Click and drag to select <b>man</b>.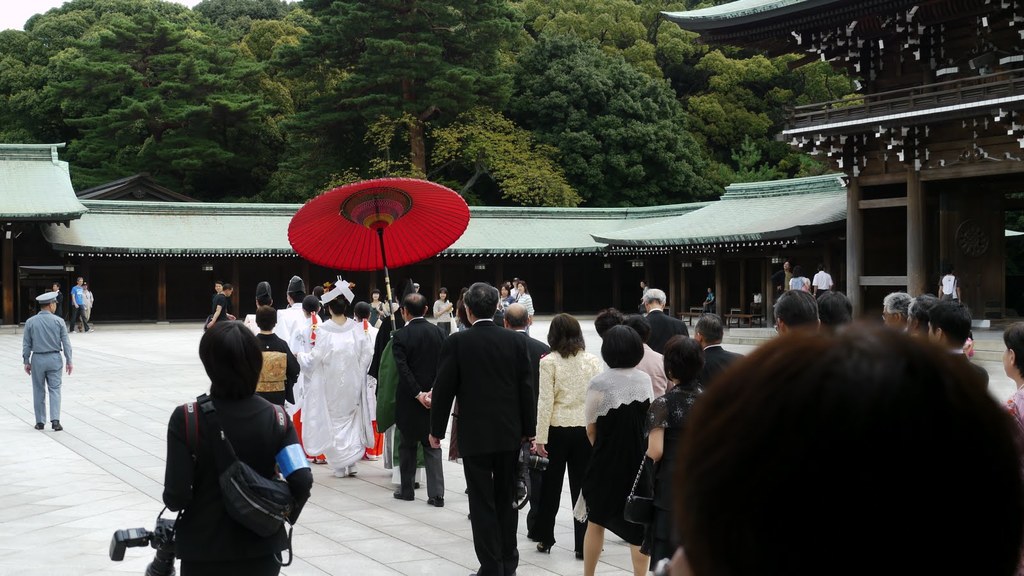
Selection: Rect(207, 282, 236, 327).
